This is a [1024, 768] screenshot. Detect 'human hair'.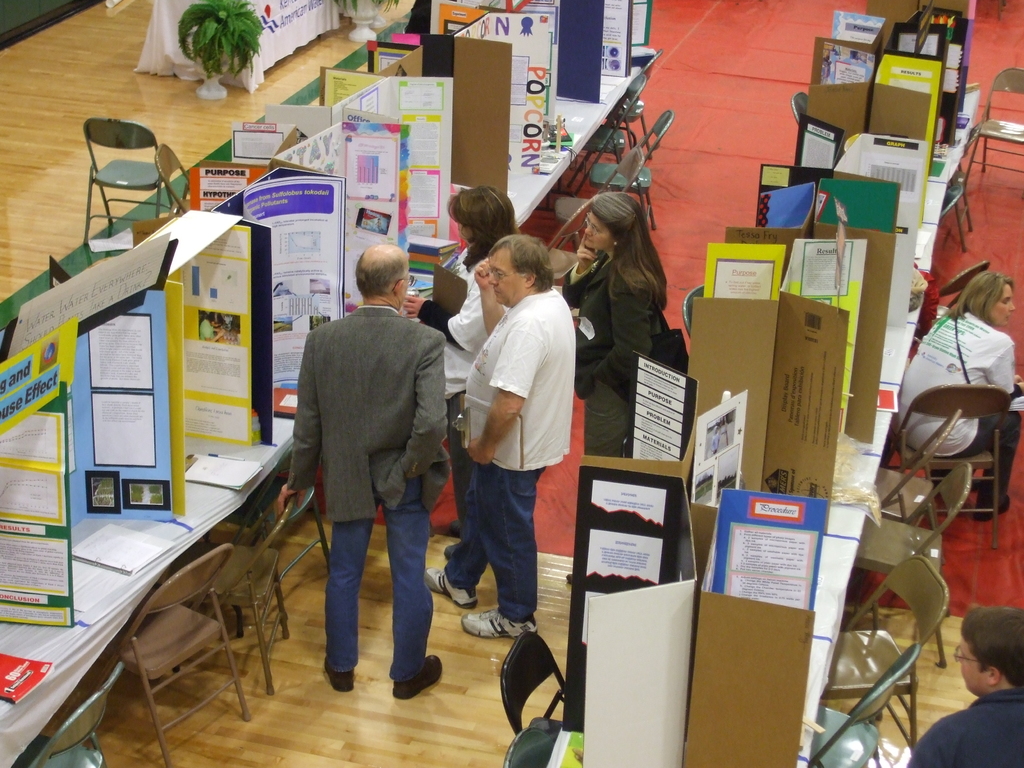
bbox(448, 187, 516, 270).
